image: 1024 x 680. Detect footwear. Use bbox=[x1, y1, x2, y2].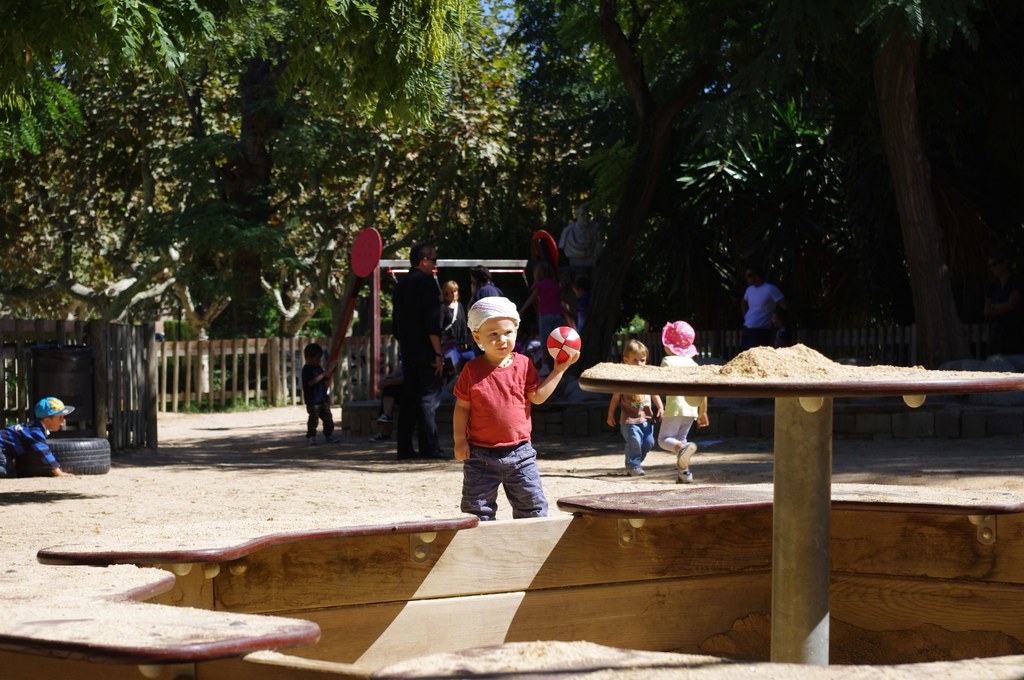
bbox=[624, 459, 648, 475].
